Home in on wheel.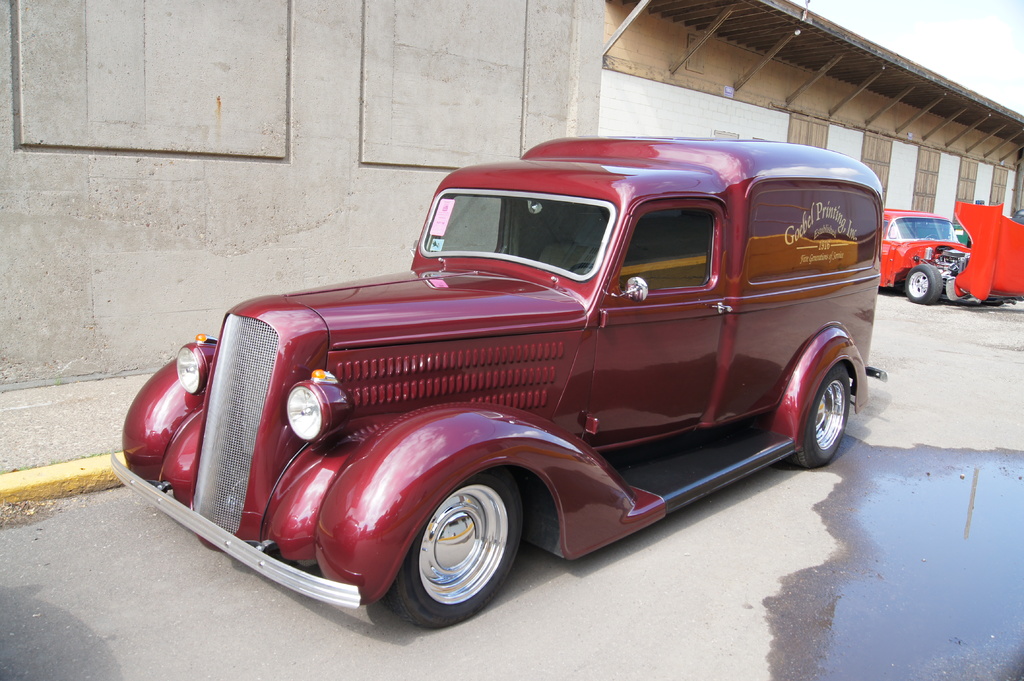
Homed in at detection(401, 463, 522, 617).
